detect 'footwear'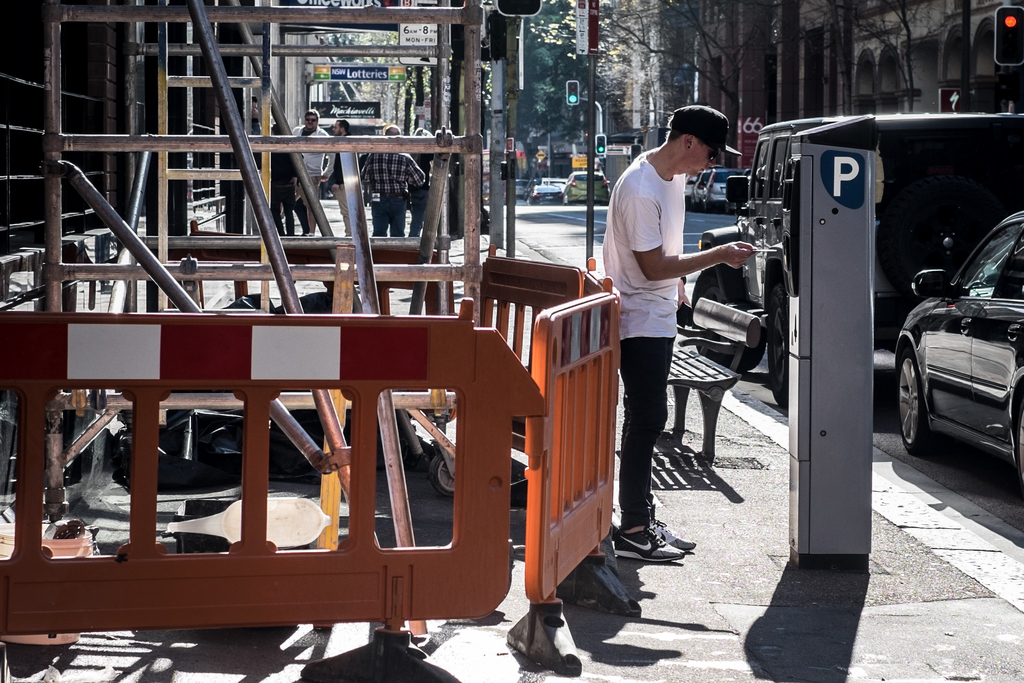
(648, 518, 694, 550)
